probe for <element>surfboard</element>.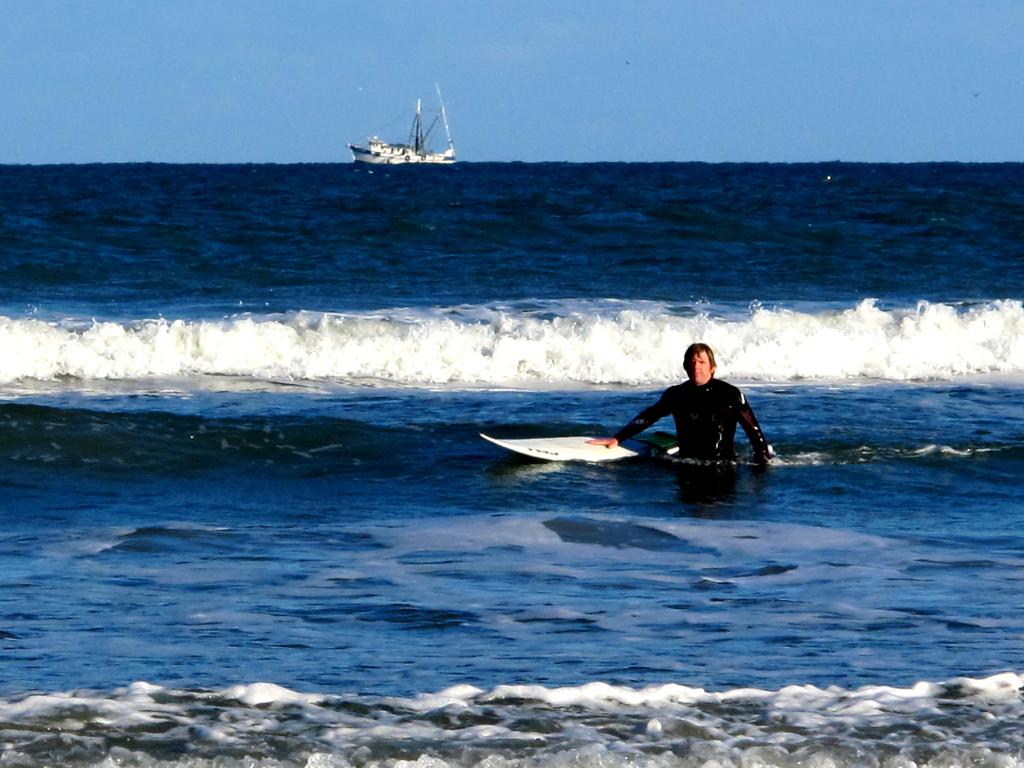
Probe result: (480,435,684,463).
